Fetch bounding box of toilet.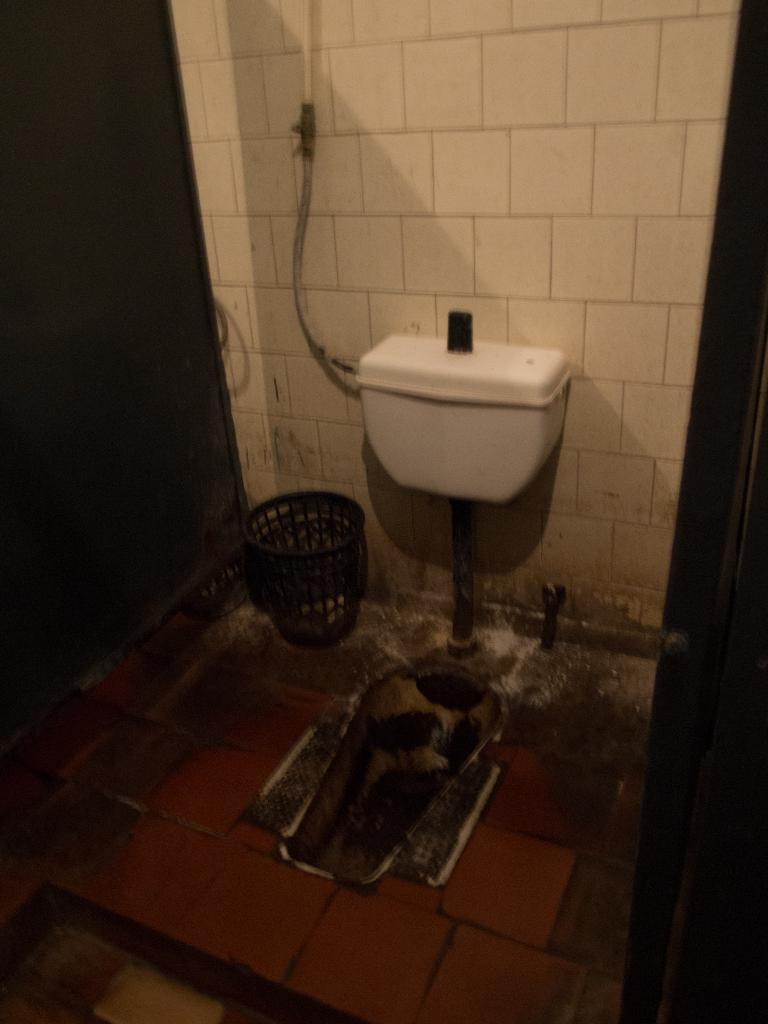
Bbox: box(339, 342, 576, 571).
